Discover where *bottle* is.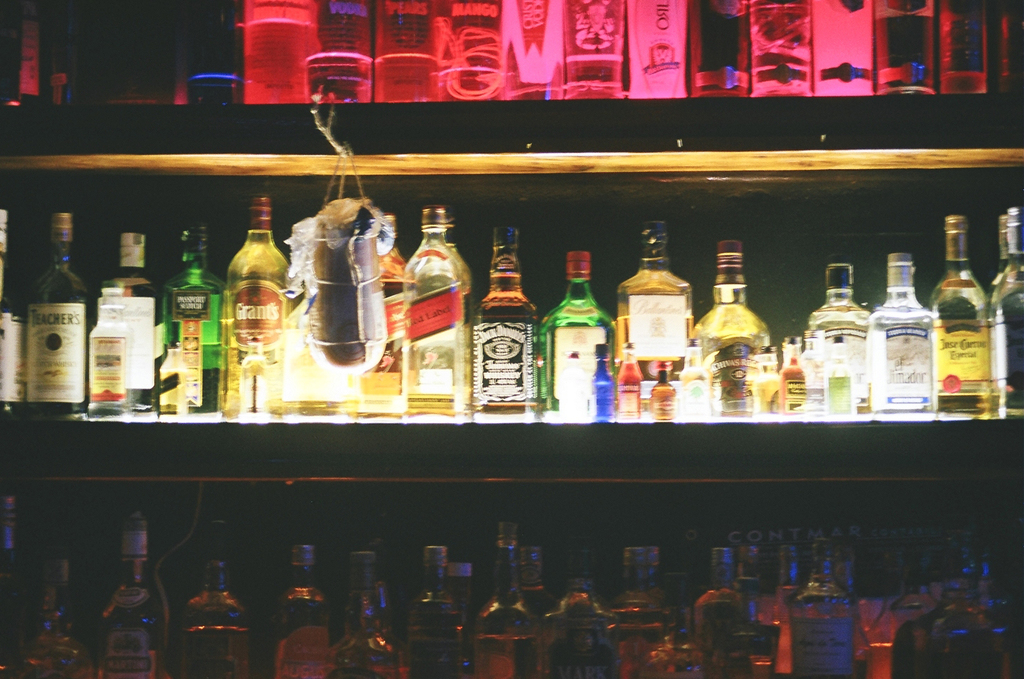
Discovered at 320:554:393:678.
